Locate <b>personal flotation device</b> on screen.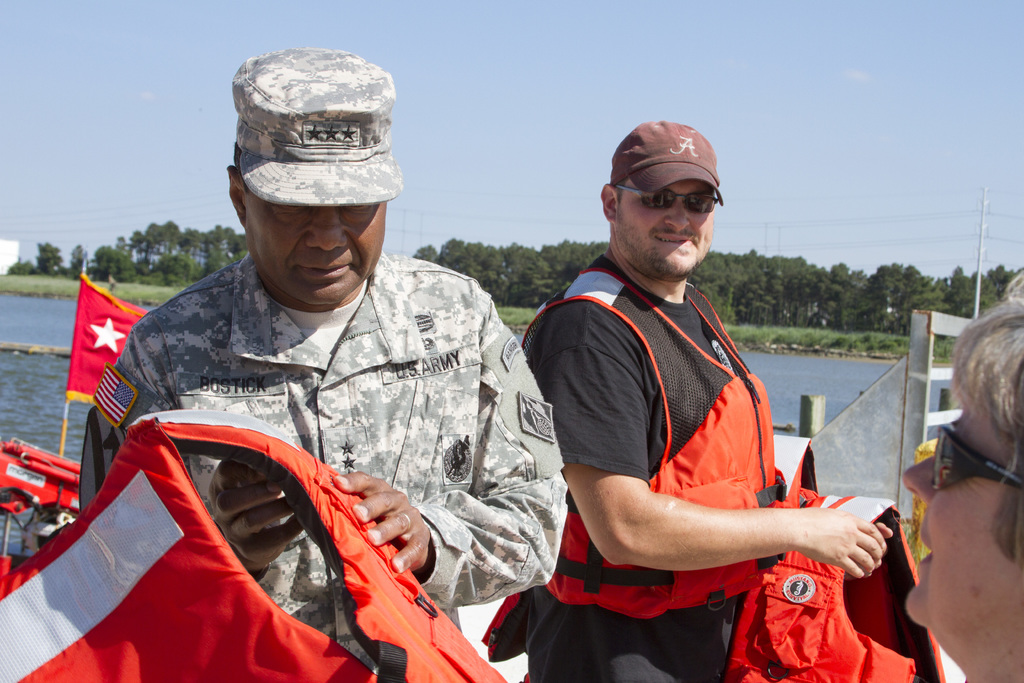
On screen at <box>516,268,788,621</box>.
